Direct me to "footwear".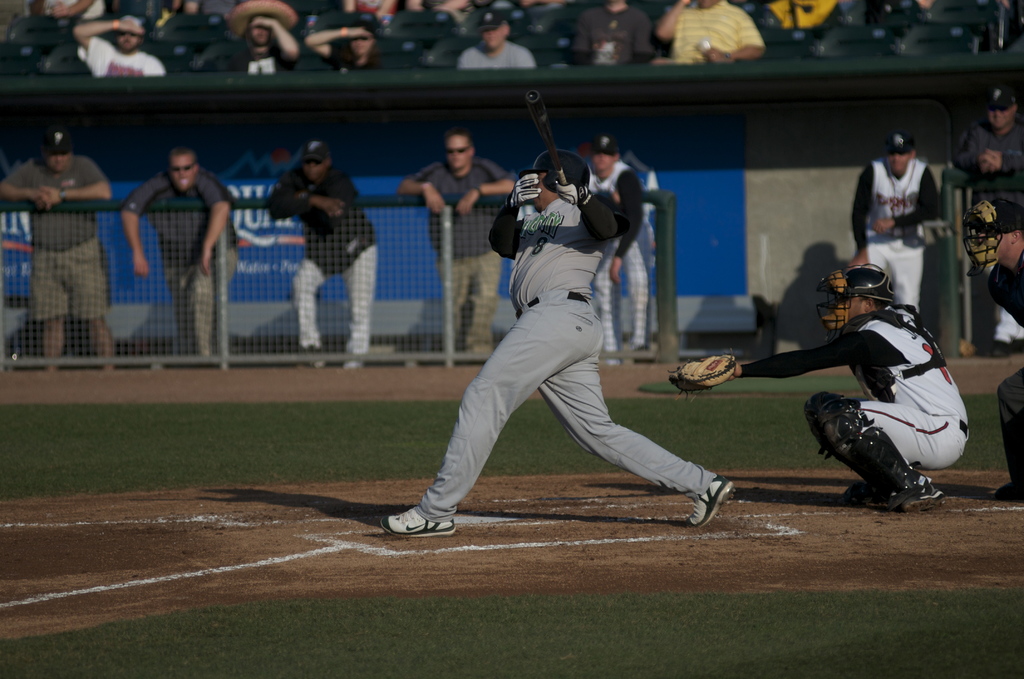
Direction: 378/500/461/539.
